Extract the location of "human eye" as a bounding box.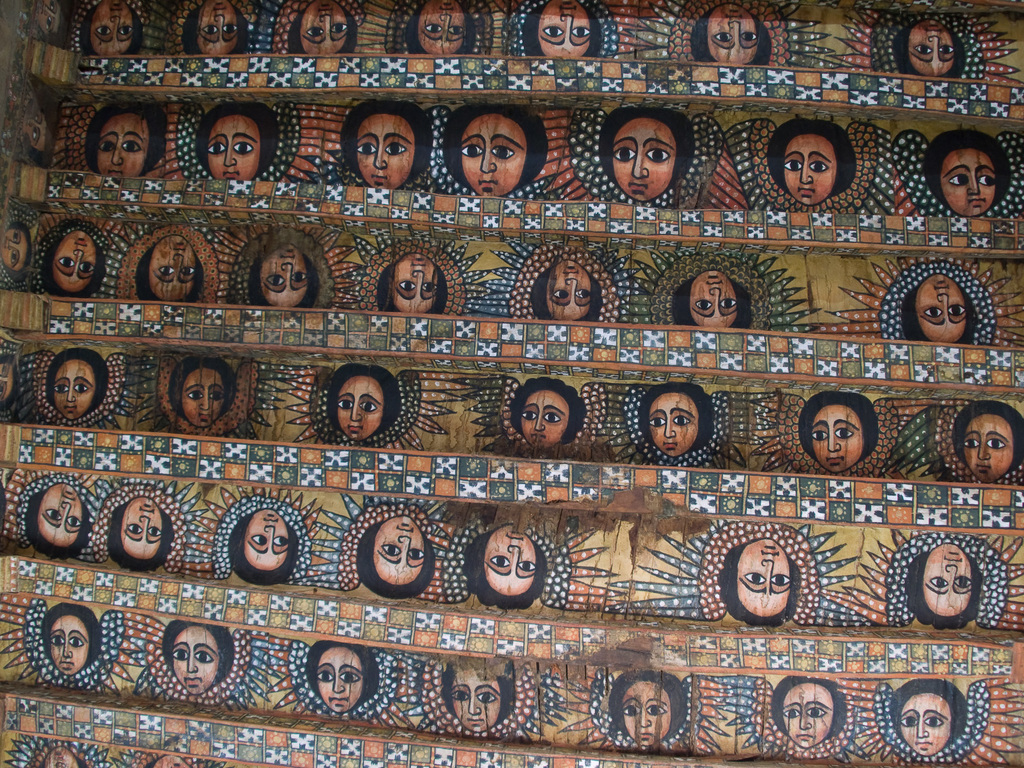
<box>123,140,141,151</box>.
